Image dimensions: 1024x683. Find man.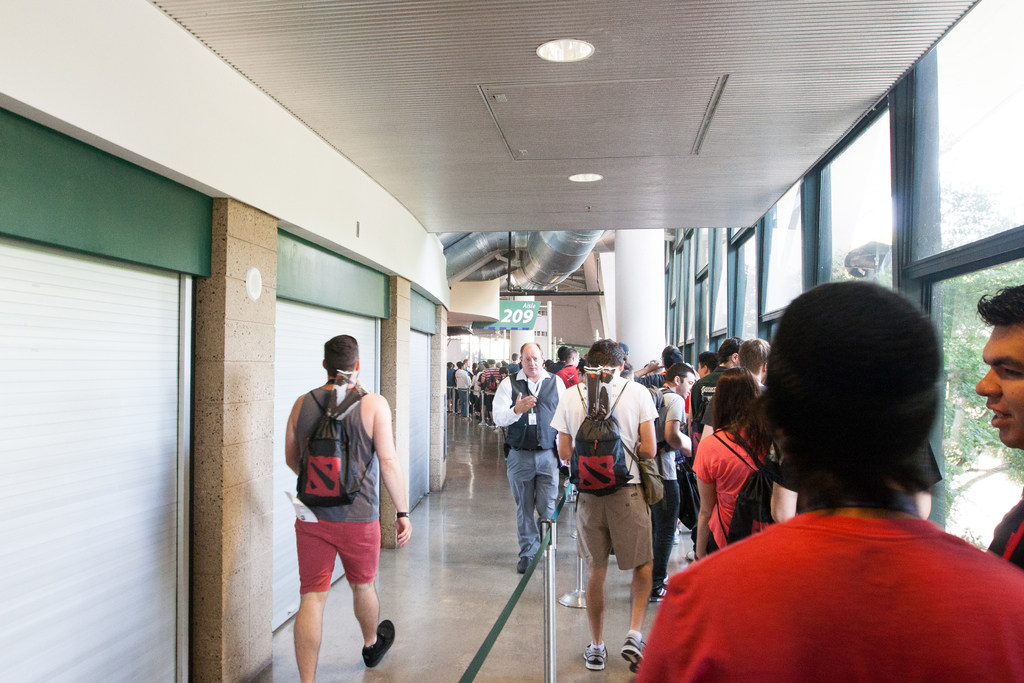
(x1=548, y1=339, x2=662, y2=666).
